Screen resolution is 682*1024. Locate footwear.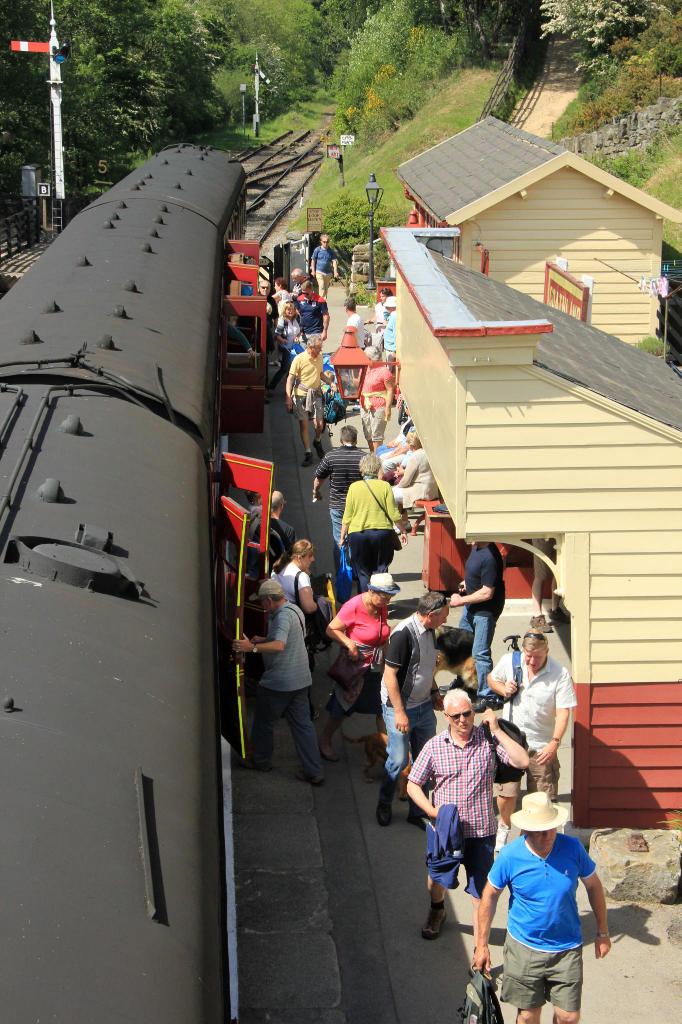
detection(242, 755, 273, 774).
